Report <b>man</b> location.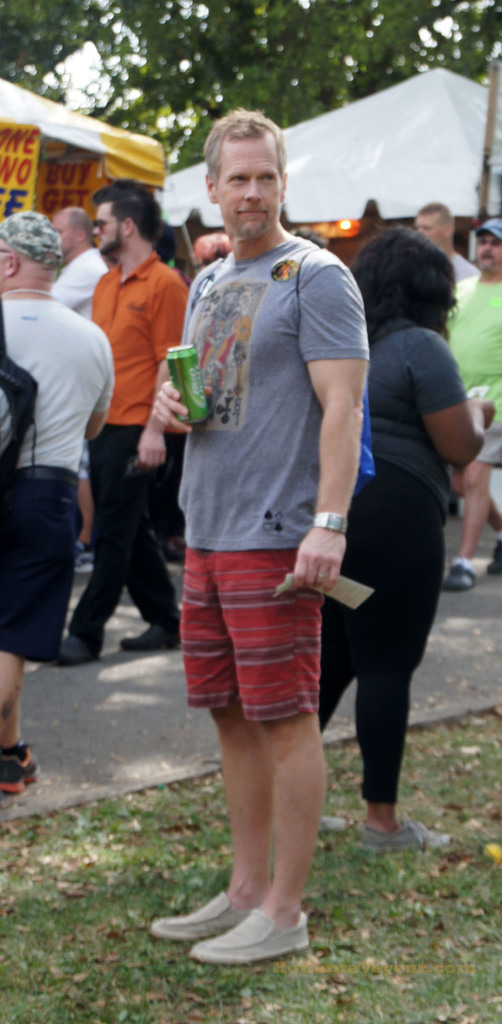
Report: (446,216,501,591).
